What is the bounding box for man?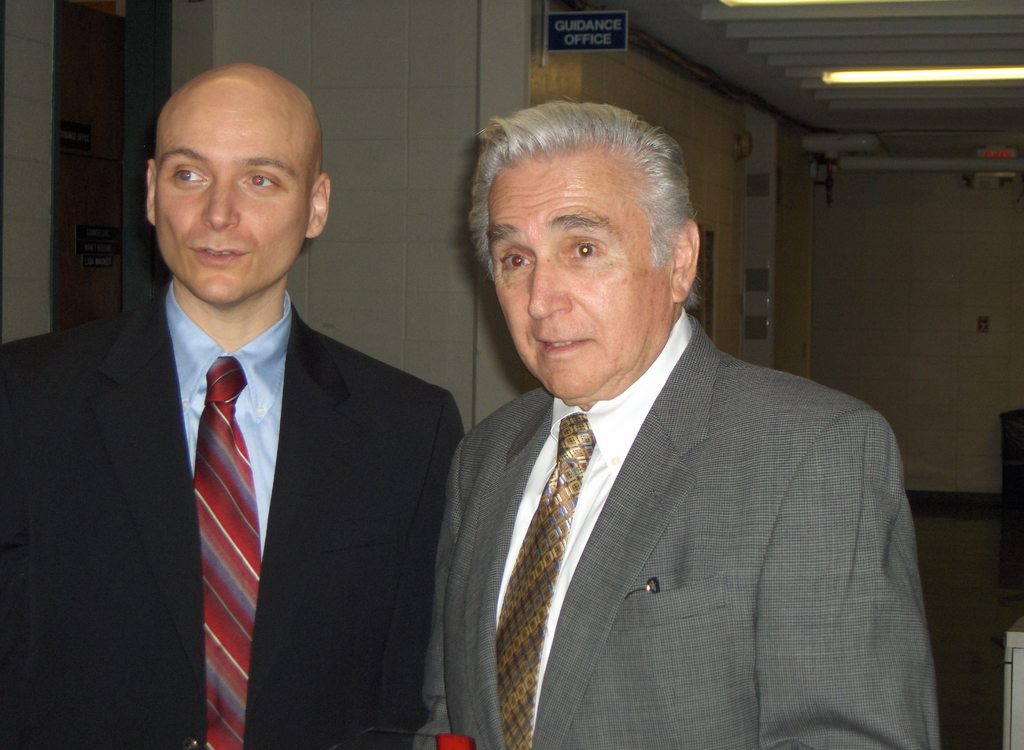
{"left": 0, "top": 61, "right": 467, "bottom": 749}.
